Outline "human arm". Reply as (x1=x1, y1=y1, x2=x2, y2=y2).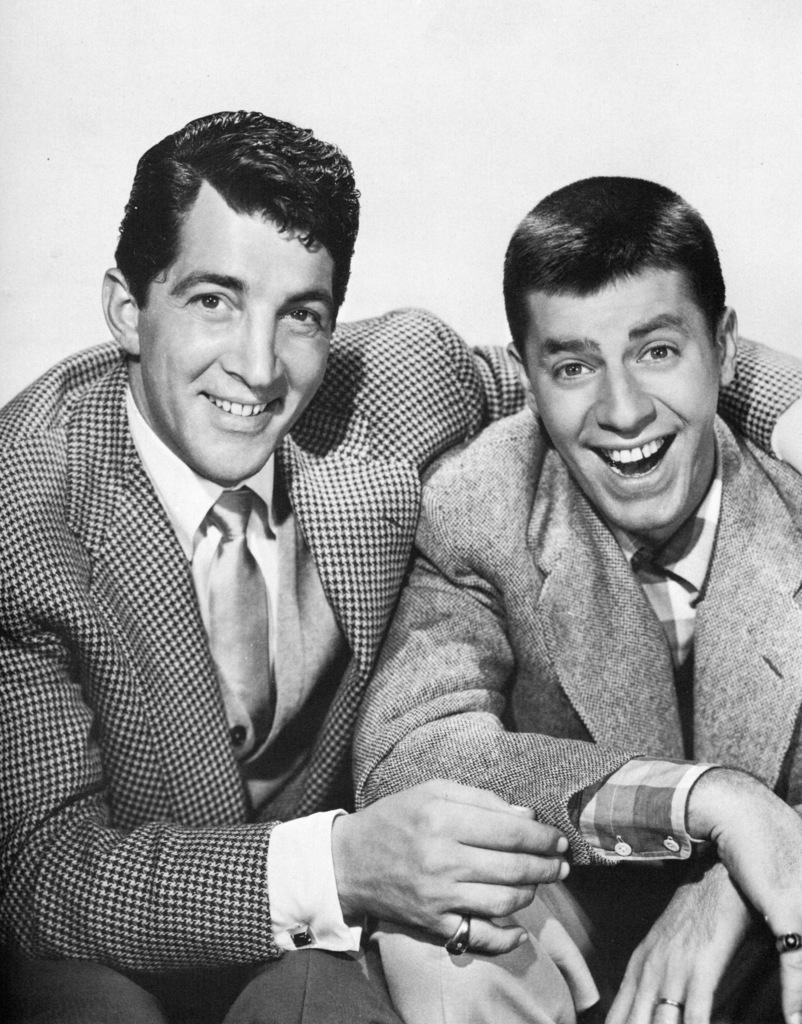
(x1=467, y1=323, x2=801, y2=474).
